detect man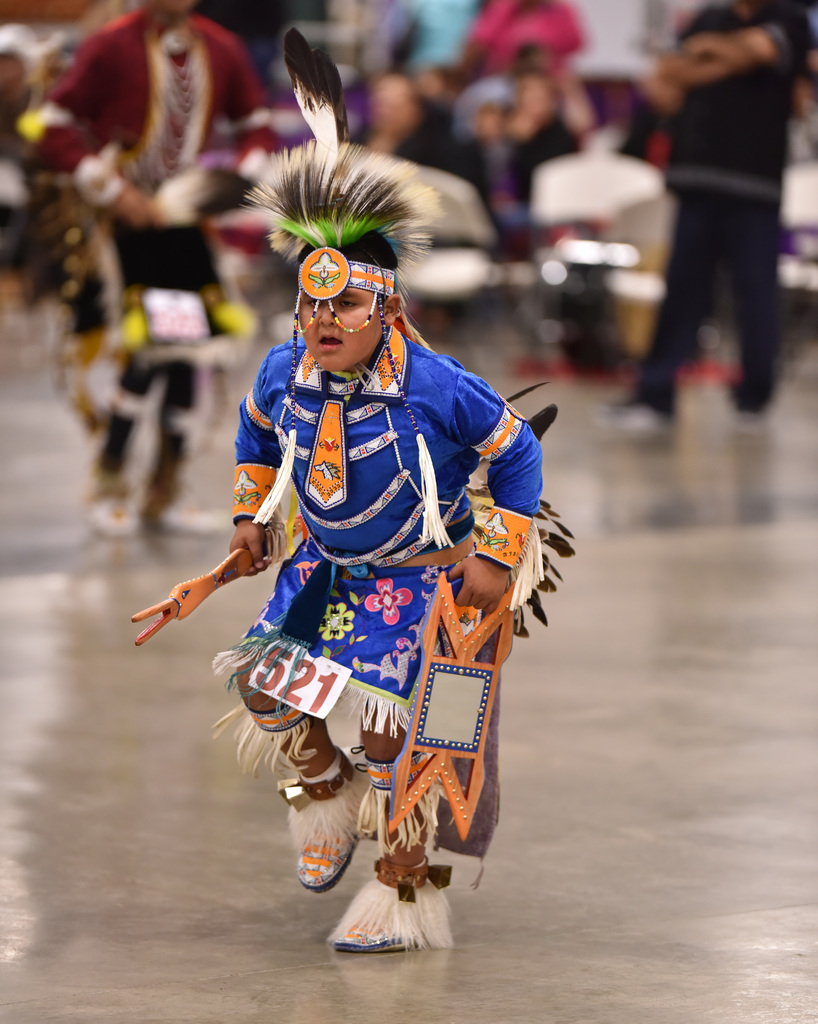
[x1=589, y1=0, x2=808, y2=427]
